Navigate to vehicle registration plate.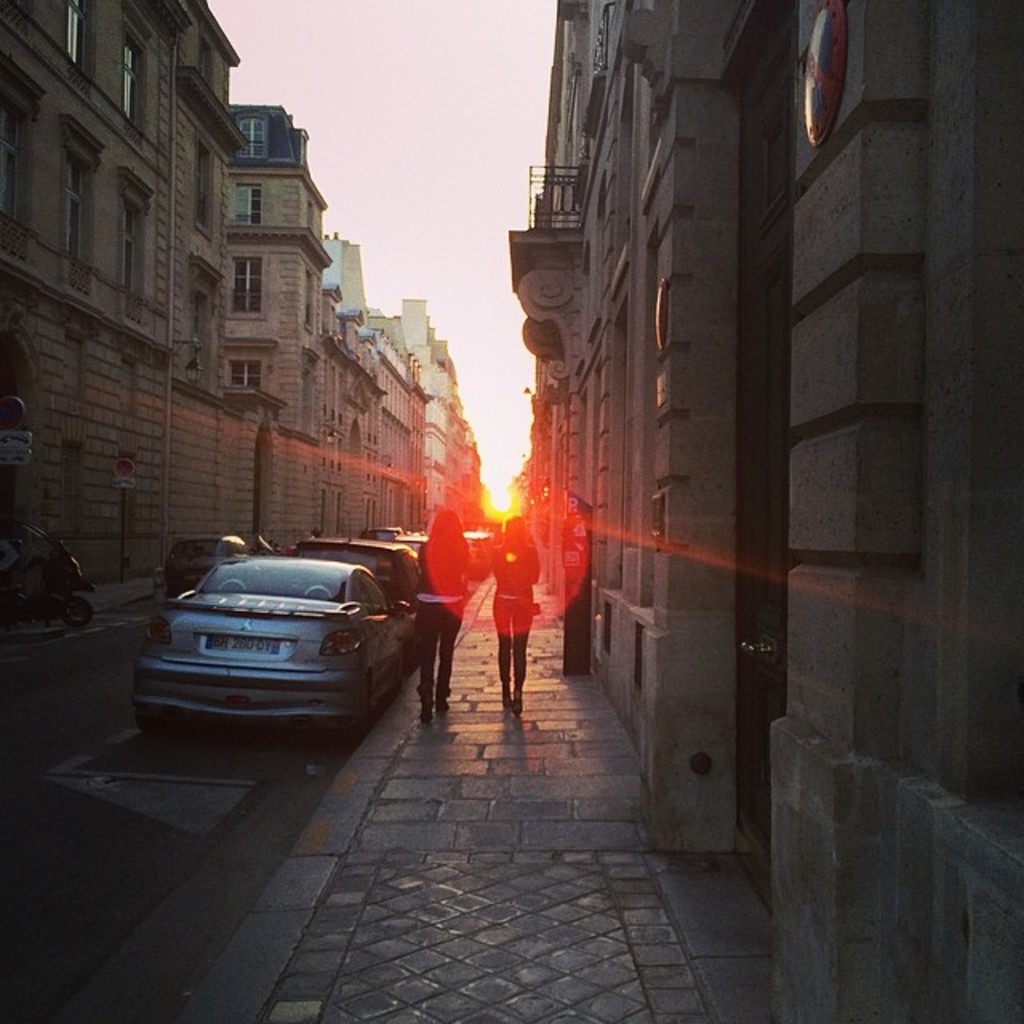
Navigation target: [203, 637, 275, 654].
